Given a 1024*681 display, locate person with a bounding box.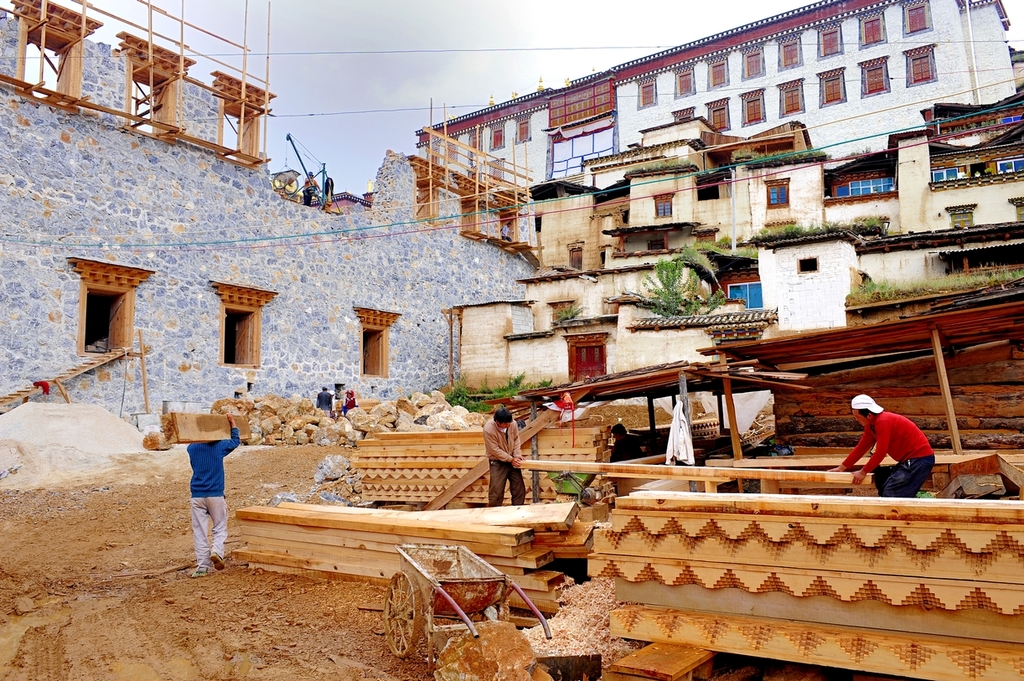
Located: x1=858 y1=392 x2=944 y2=501.
